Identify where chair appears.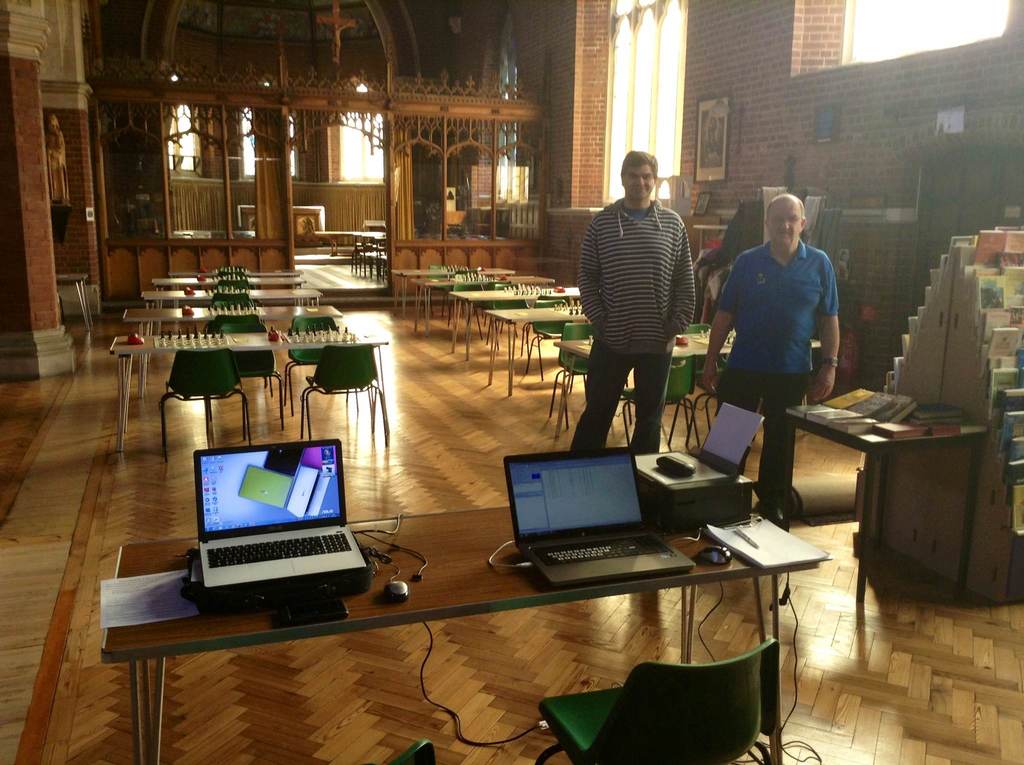
Appears at (left=219, top=322, right=278, bottom=399).
